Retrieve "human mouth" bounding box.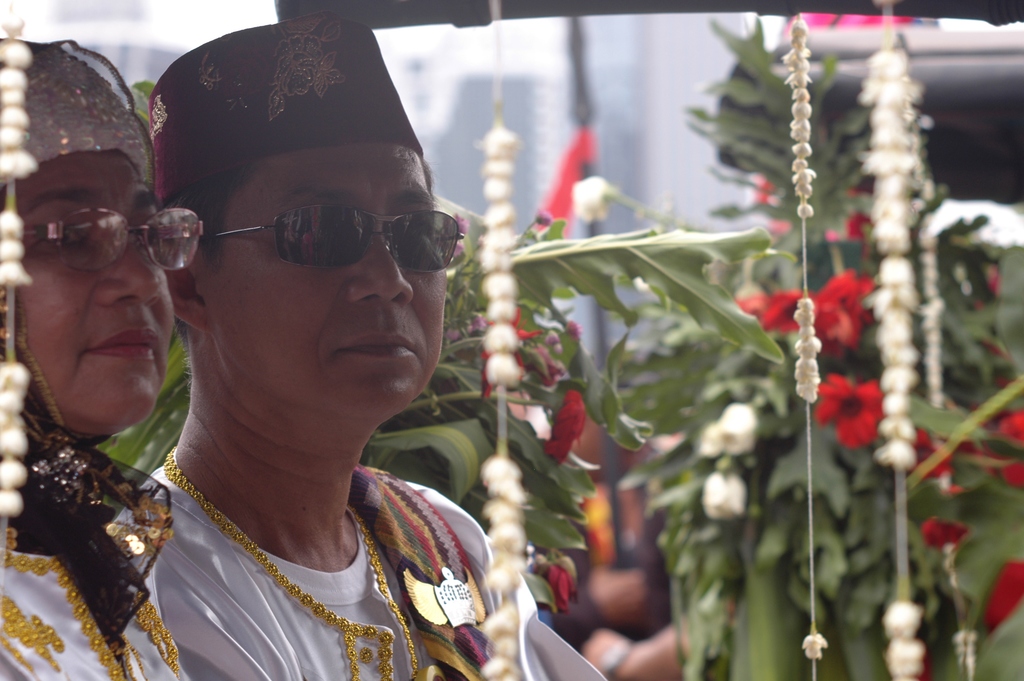
Bounding box: 89,323,165,361.
